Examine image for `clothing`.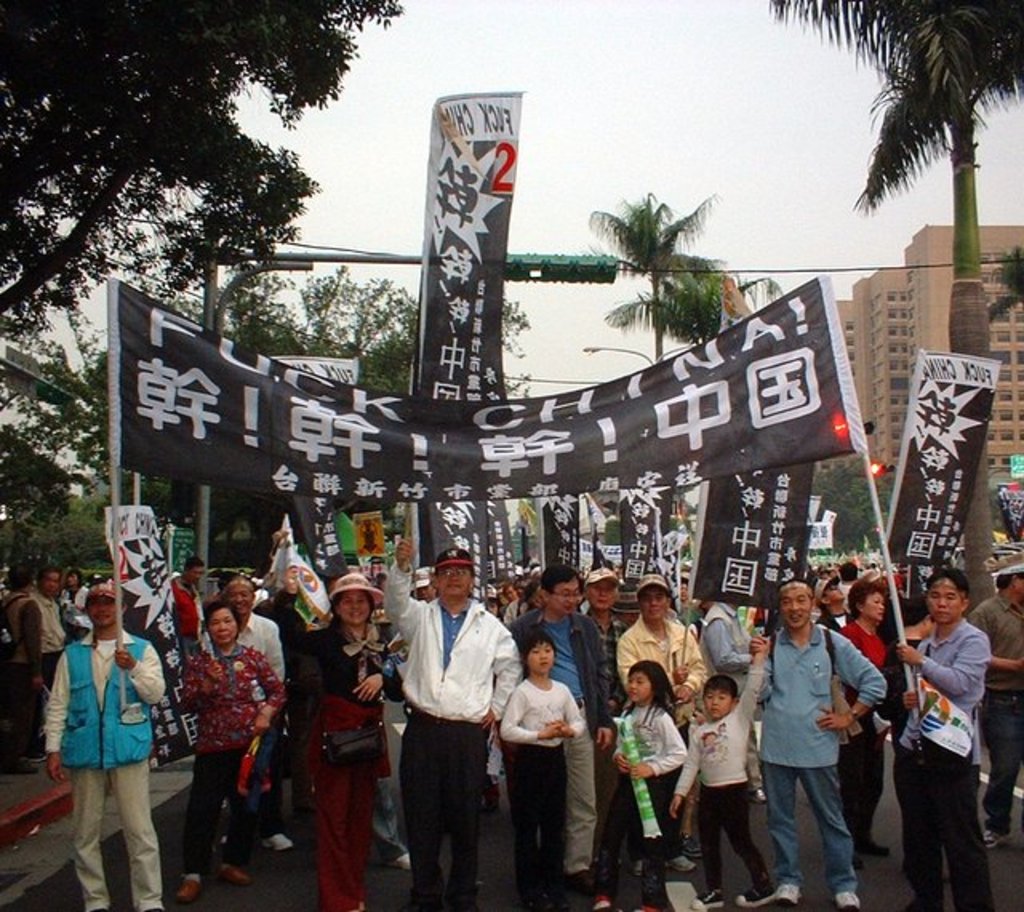
Examination result: (181,637,282,891).
